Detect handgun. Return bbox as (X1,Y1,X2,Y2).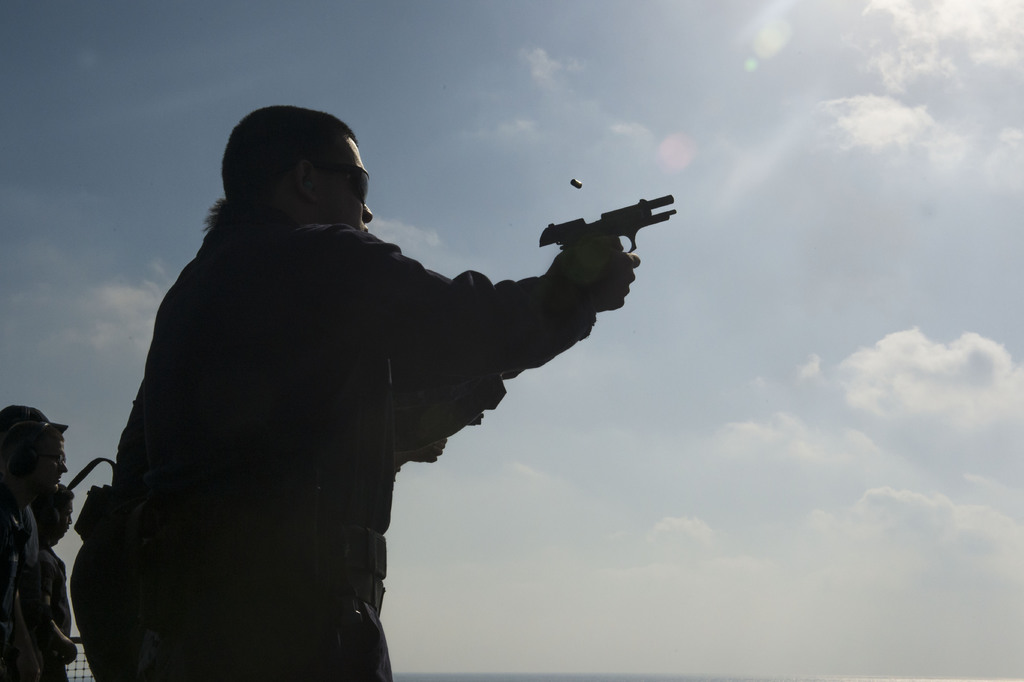
(535,190,676,256).
